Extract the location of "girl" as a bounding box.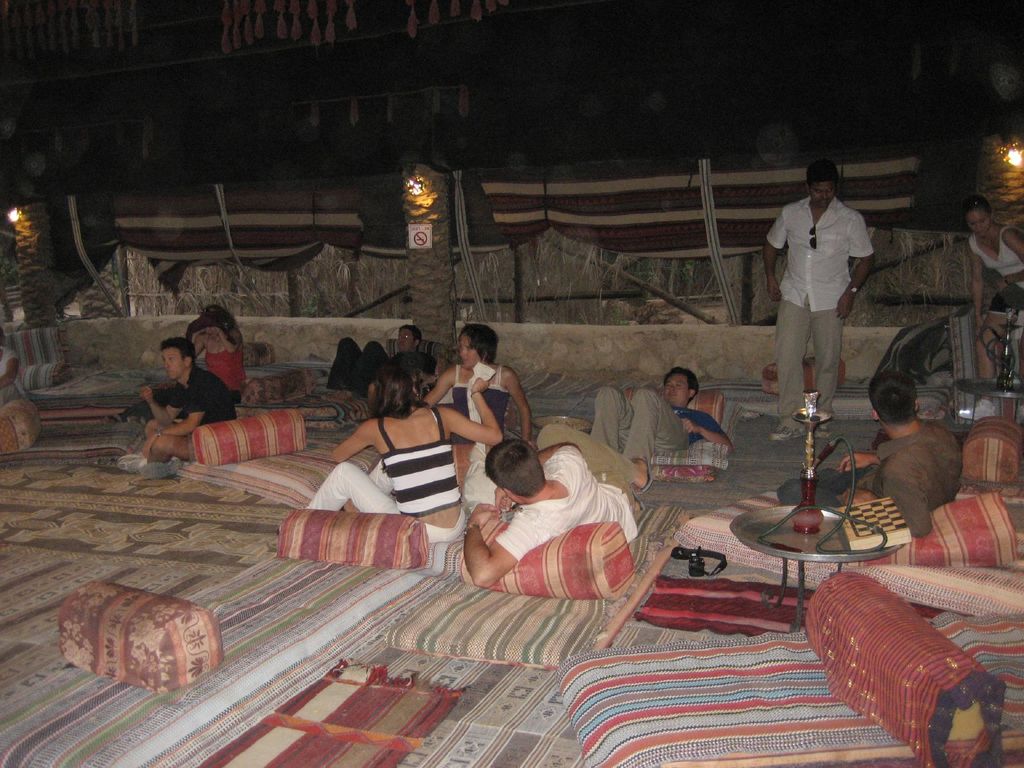
(left=311, top=360, right=503, bottom=545).
